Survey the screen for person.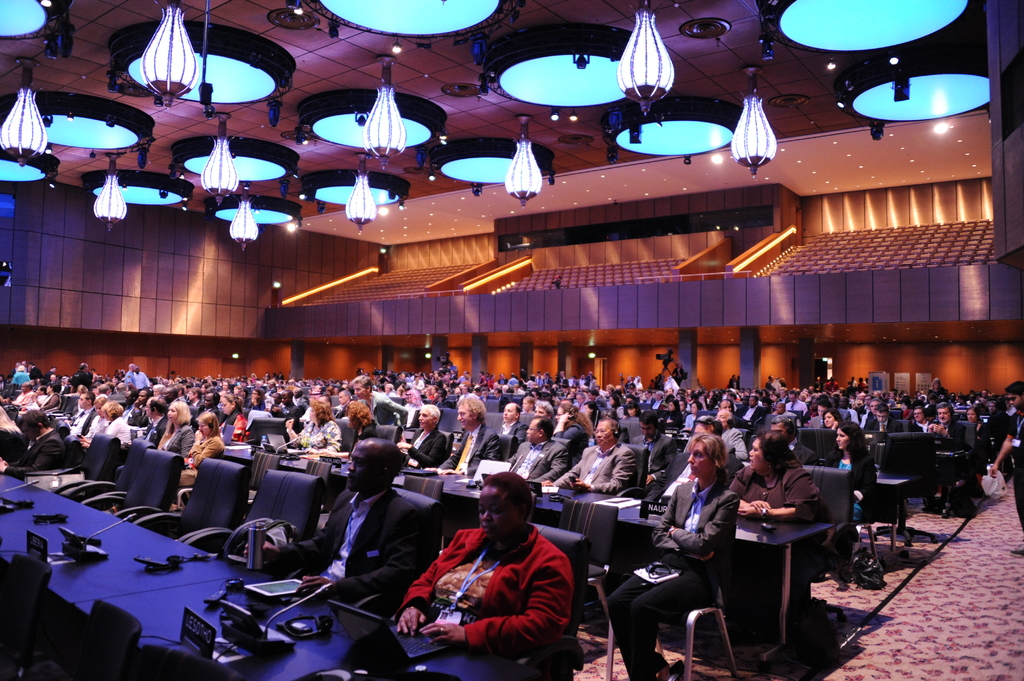
Survey found: bbox(432, 392, 448, 408).
